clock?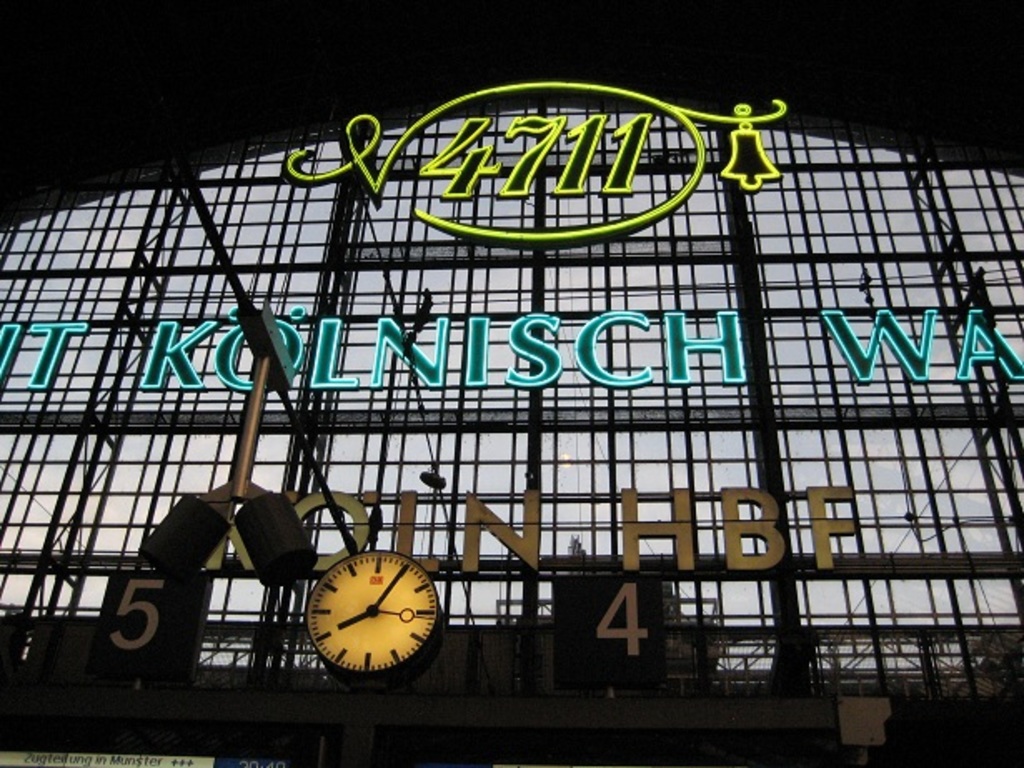
rect(305, 548, 441, 685)
